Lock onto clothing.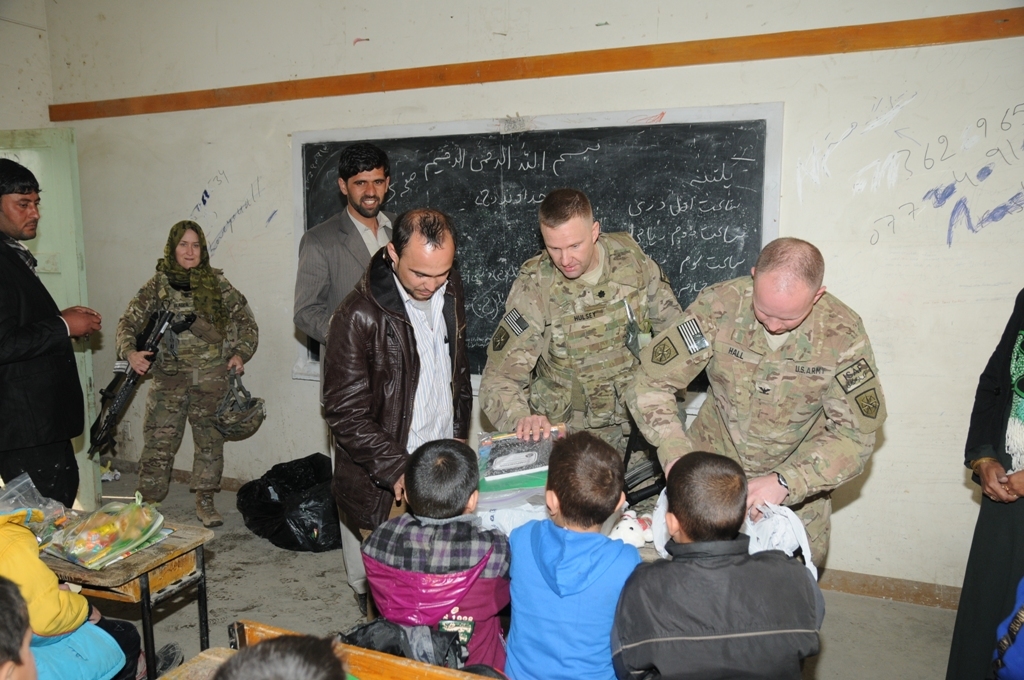
Locked: box(504, 500, 651, 673).
